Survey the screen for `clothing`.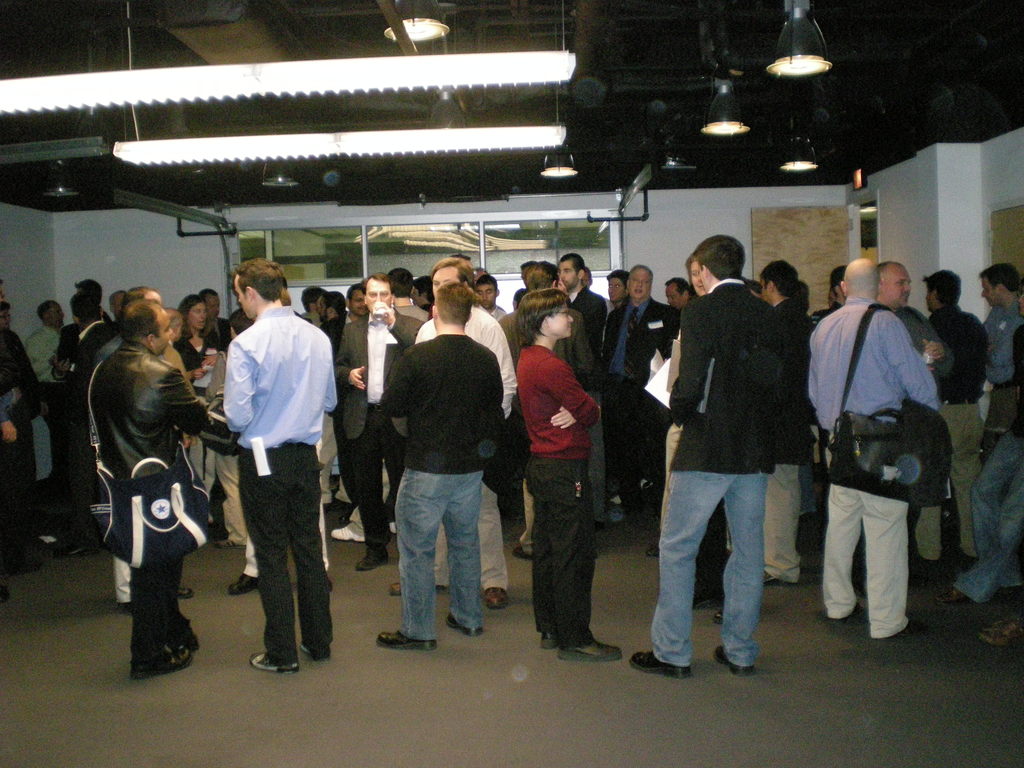
Survey found: BBox(109, 470, 187, 679).
